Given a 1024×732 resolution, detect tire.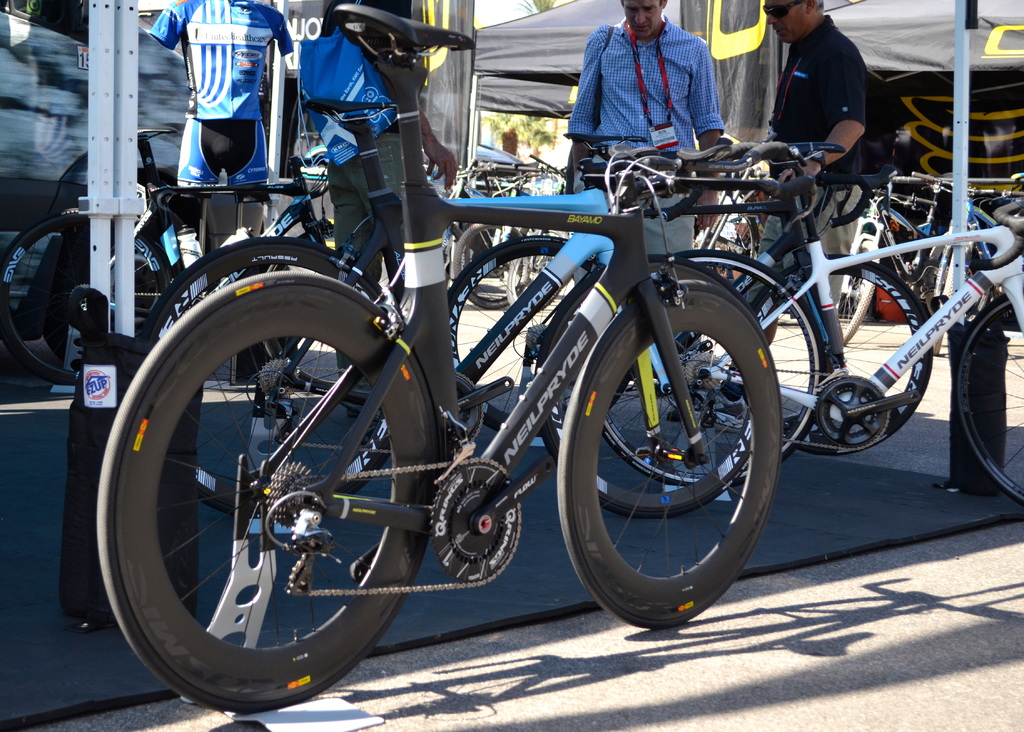
753 253 934 456.
